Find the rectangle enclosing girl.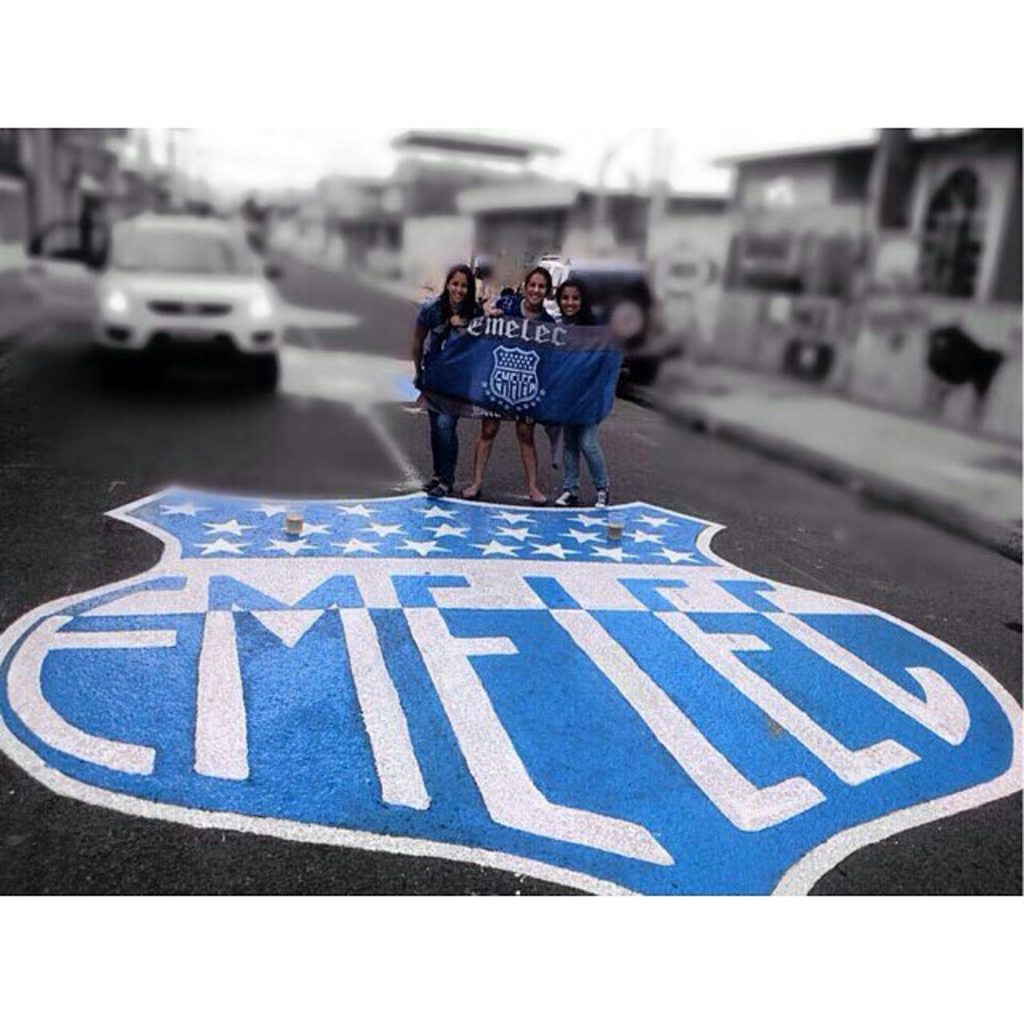
detection(538, 272, 618, 515).
